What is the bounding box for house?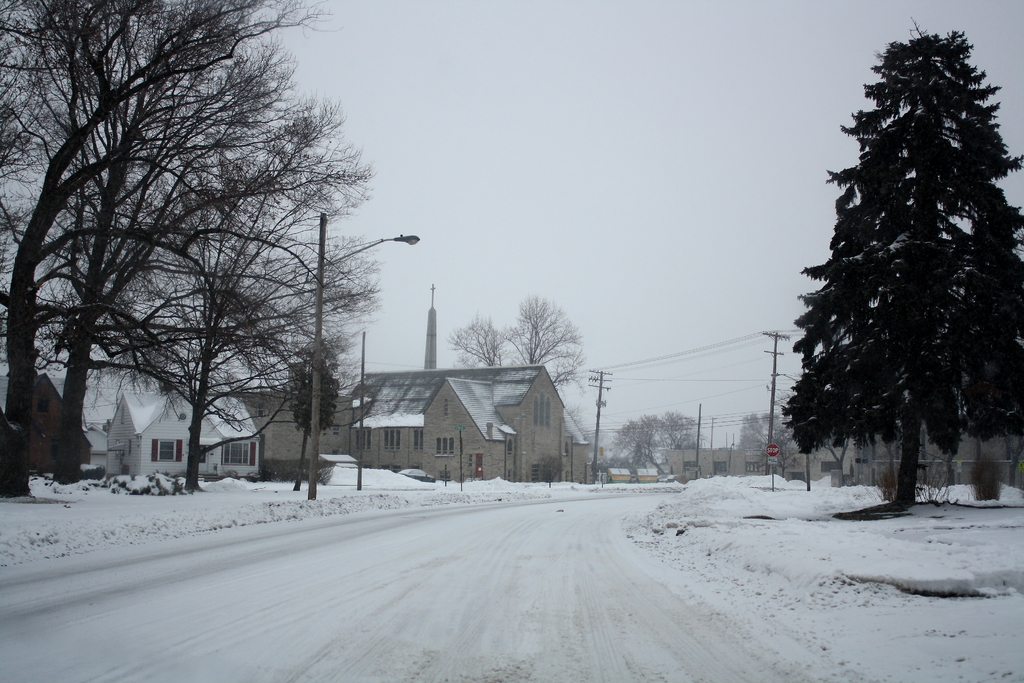
{"x1": 1, "y1": 363, "x2": 45, "y2": 494}.
